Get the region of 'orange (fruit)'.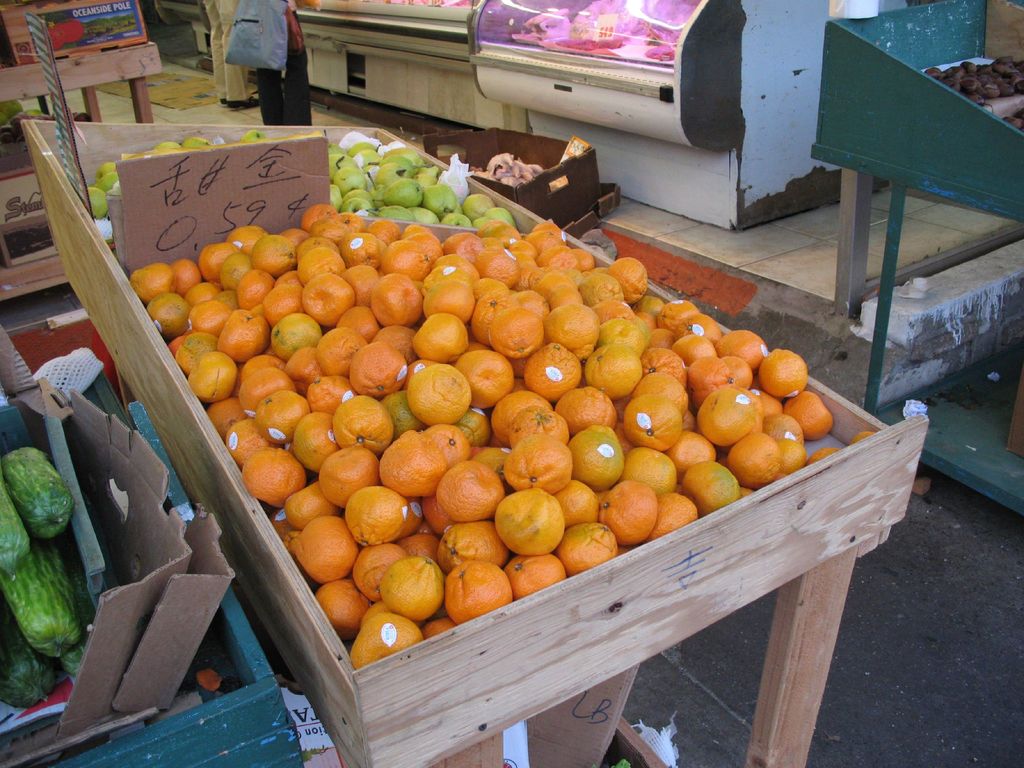
(x1=510, y1=429, x2=575, y2=490).
